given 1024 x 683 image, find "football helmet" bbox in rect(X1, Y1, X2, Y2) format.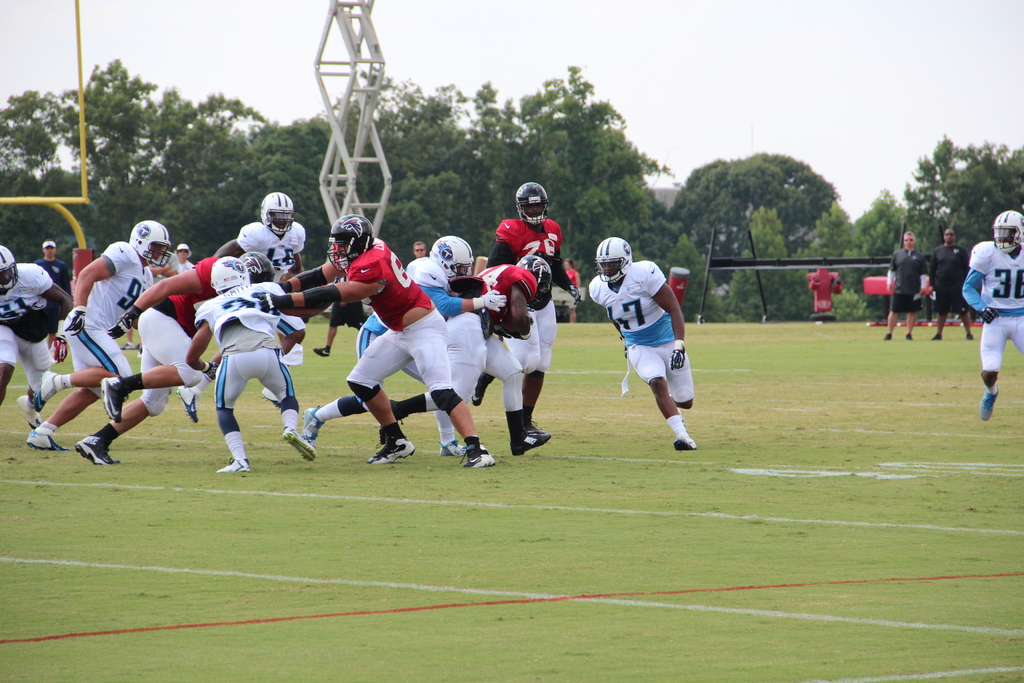
rect(428, 235, 475, 282).
